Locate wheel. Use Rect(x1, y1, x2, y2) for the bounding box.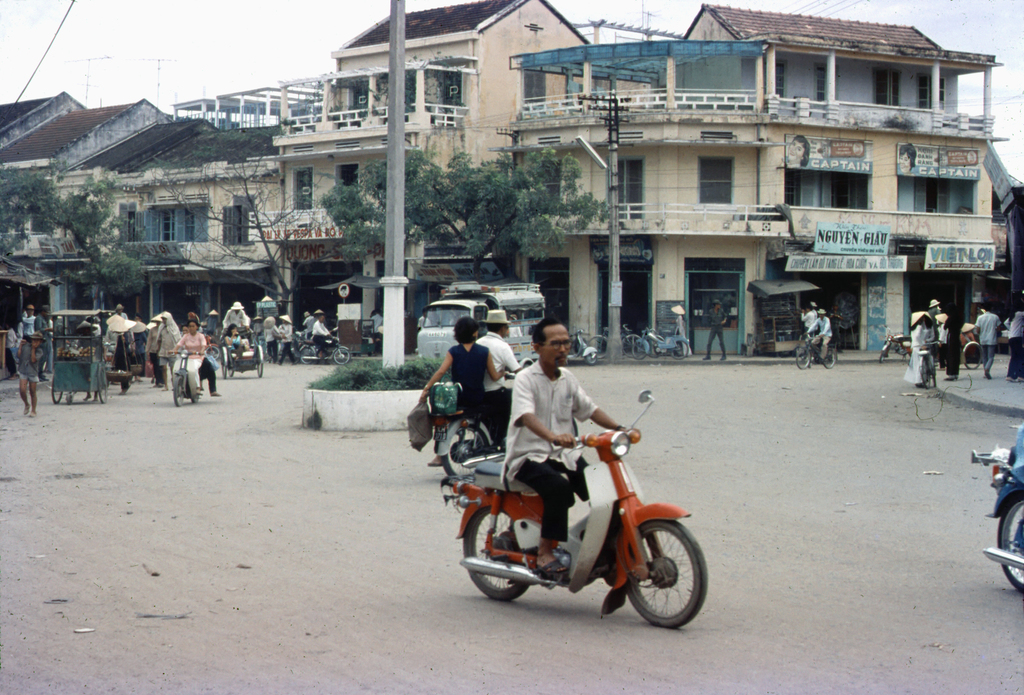
Rect(441, 426, 488, 477).
